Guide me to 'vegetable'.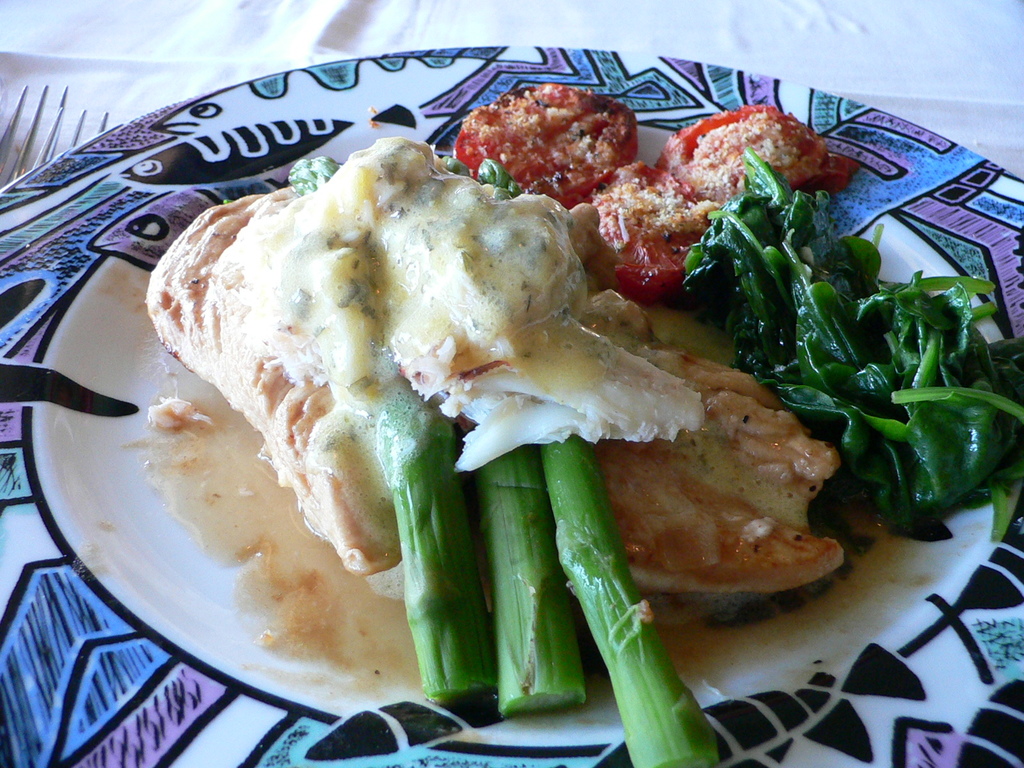
Guidance: [left=656, top=102, right=856, bottom=202].
